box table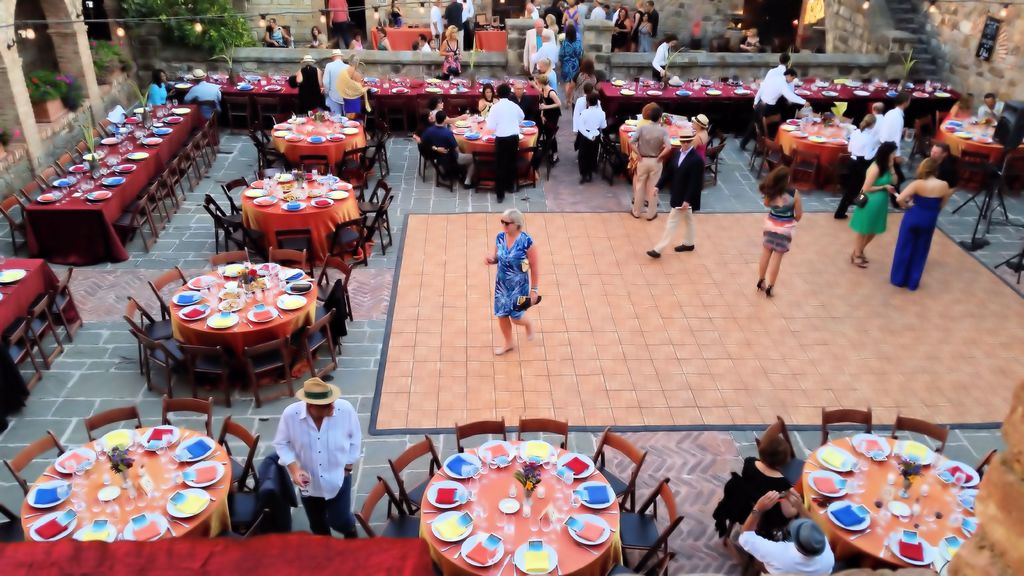
box(184, 76, 540, 124)
